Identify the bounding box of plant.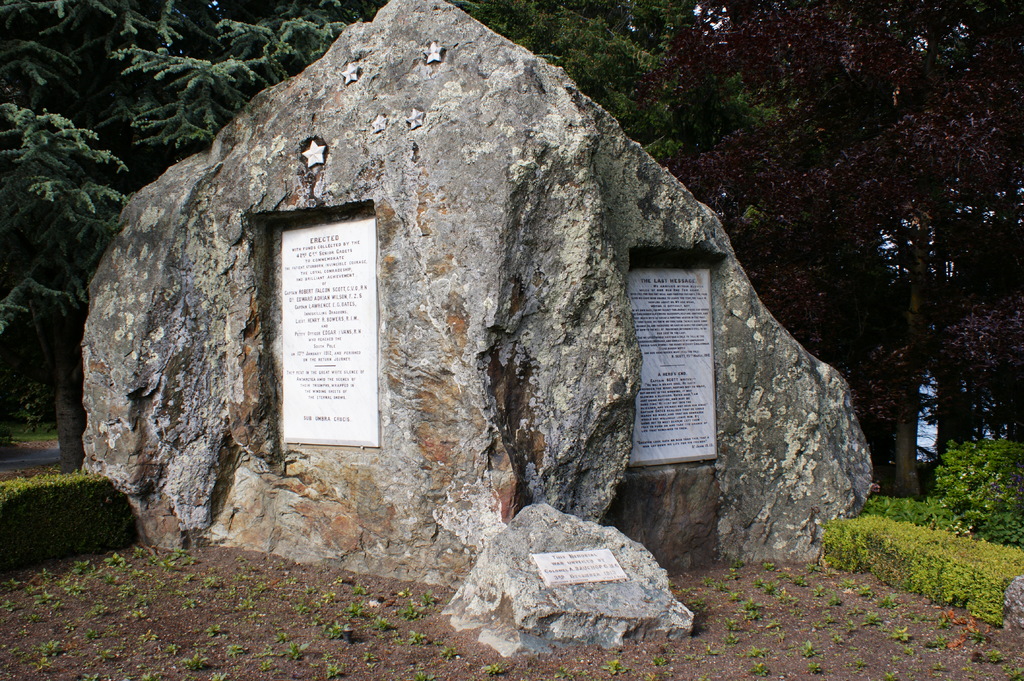
pyautogui.locateOnScreen(426, 588, 436, 601).
